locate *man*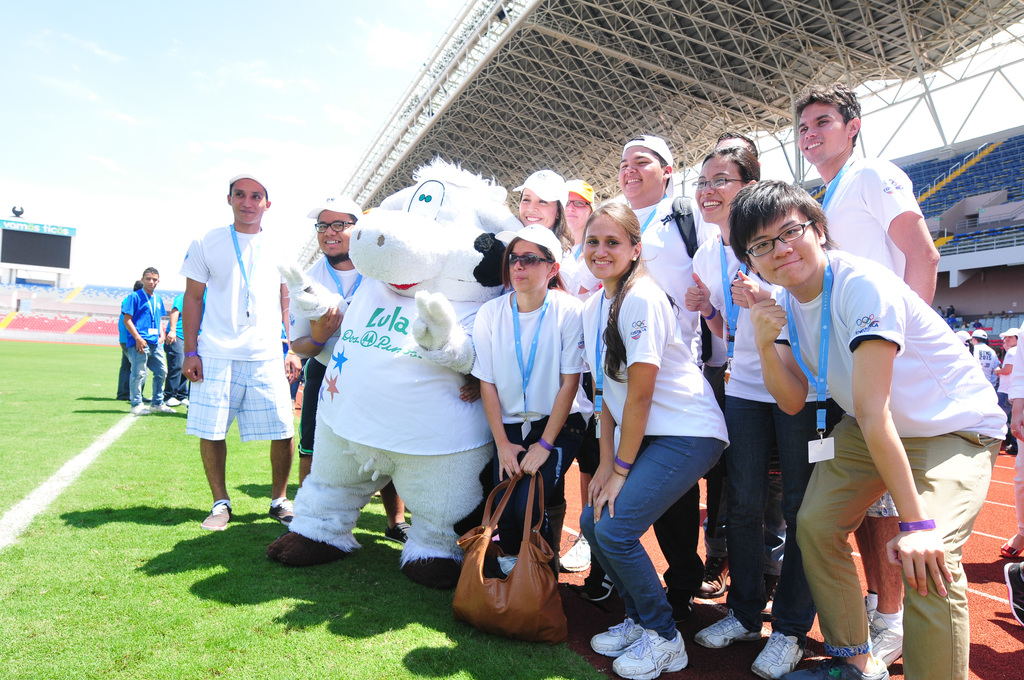
121/266/177/416
